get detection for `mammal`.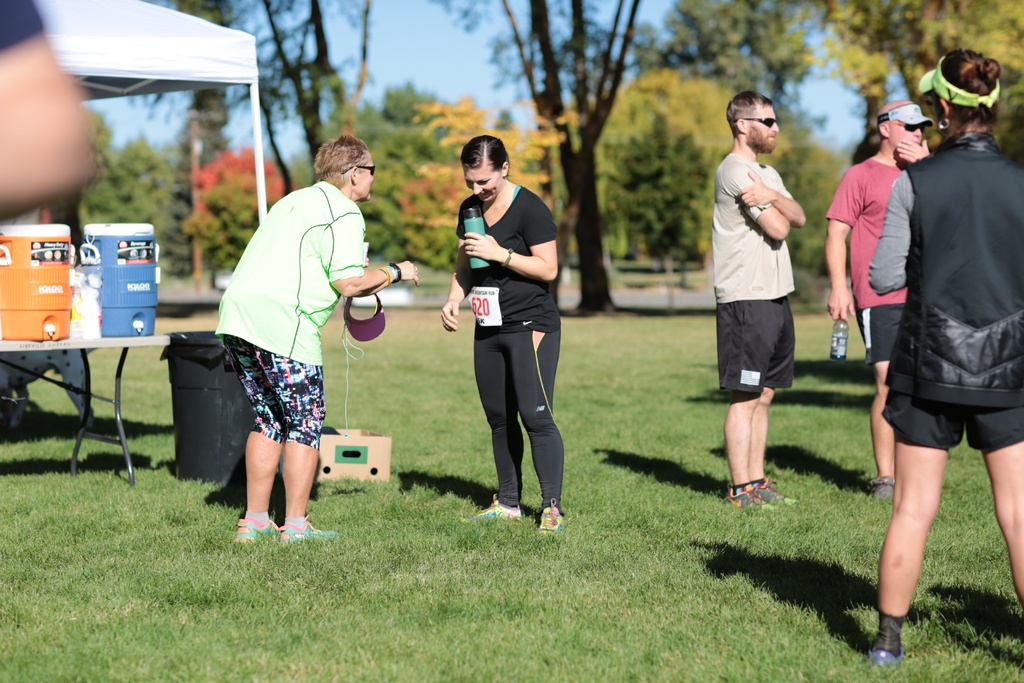
Detection: (216,131,420,547).
